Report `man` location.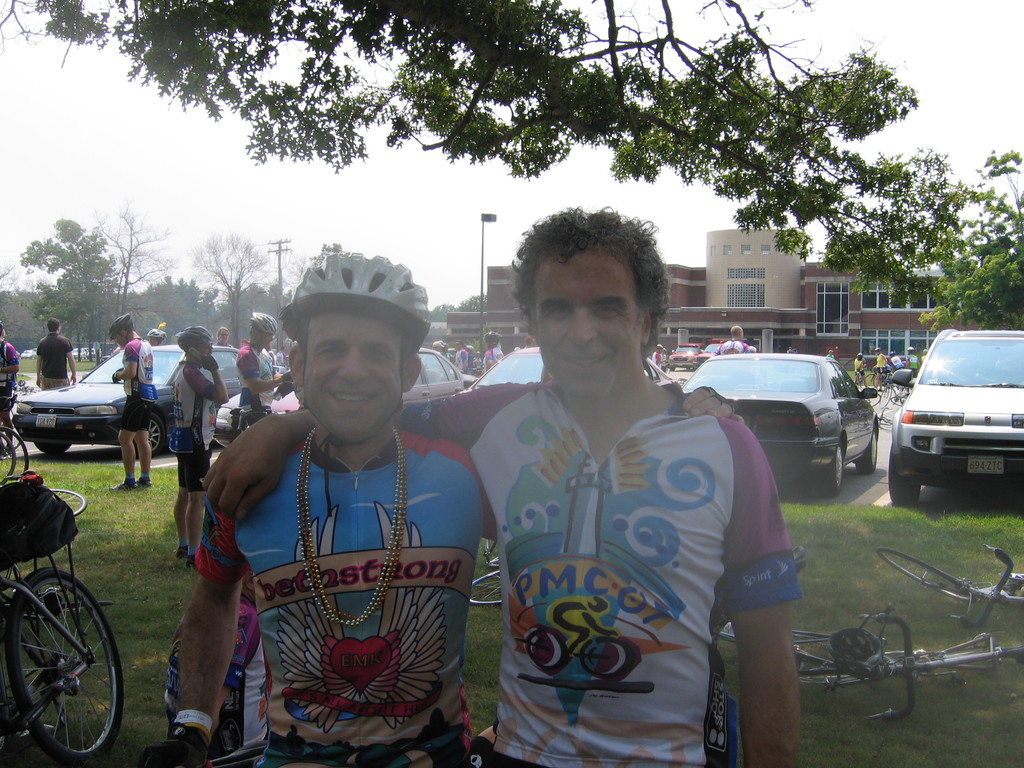
Report: crop(660, 346, 673, 370).
